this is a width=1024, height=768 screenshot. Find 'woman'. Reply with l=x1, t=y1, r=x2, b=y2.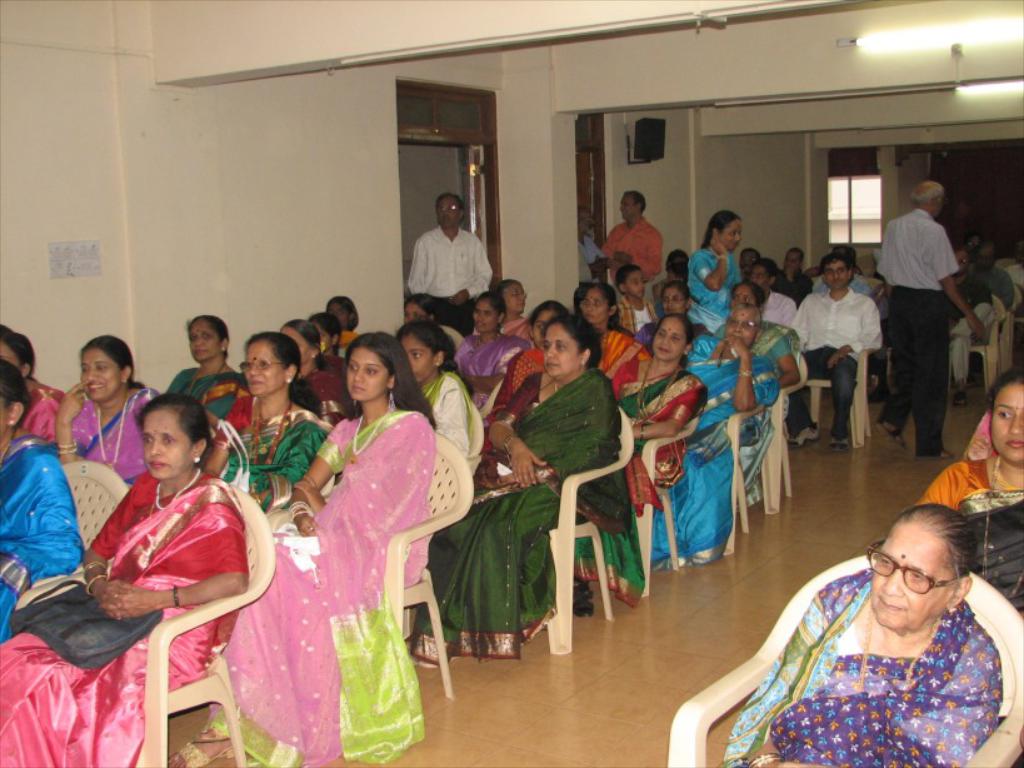
l=395, t=308, r=476, b=465.
